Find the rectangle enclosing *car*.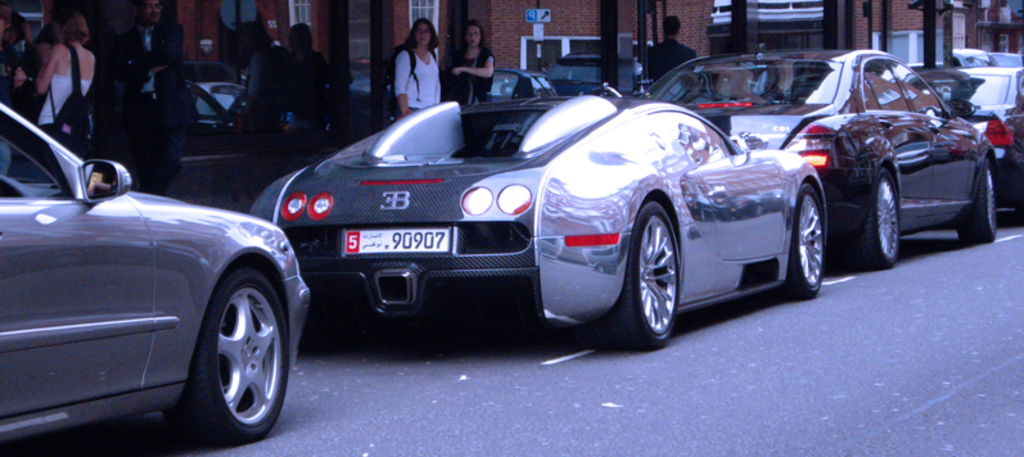
[633,50,998,270].
